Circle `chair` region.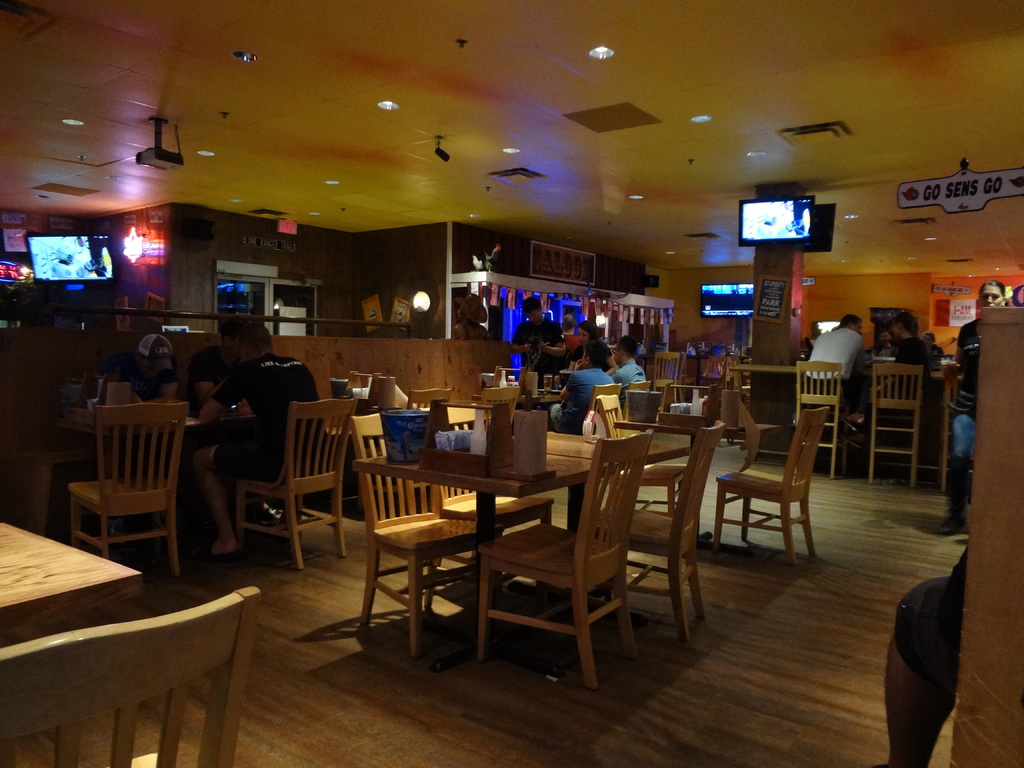
Region: box=[792, 360, 859, 477].
